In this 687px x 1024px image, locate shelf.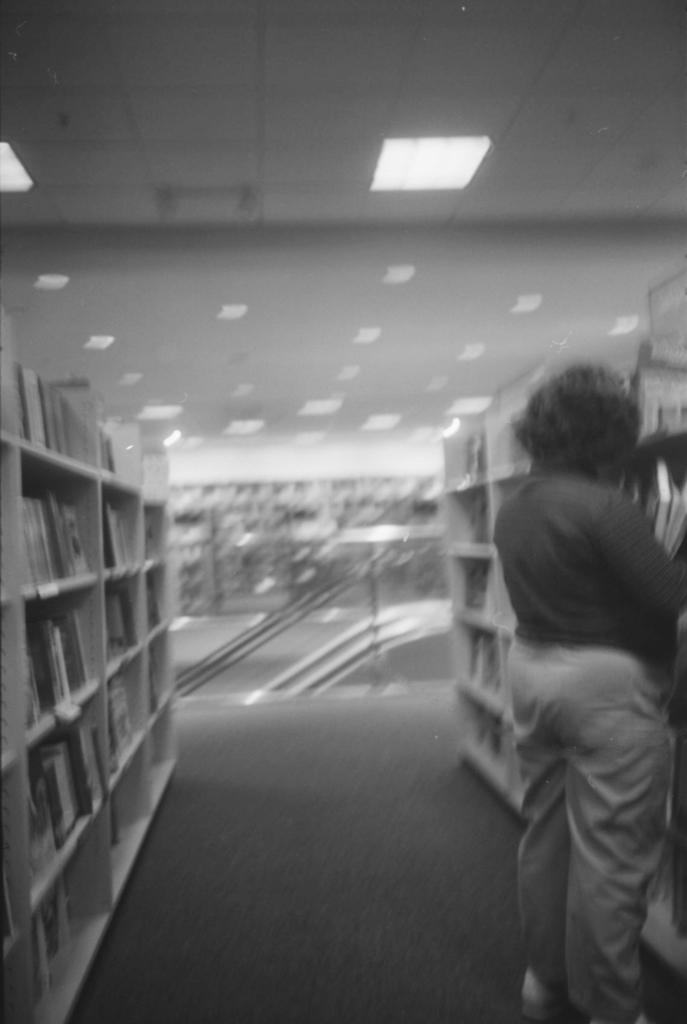
Bounding box: rect(90, 738, 165, 853).
